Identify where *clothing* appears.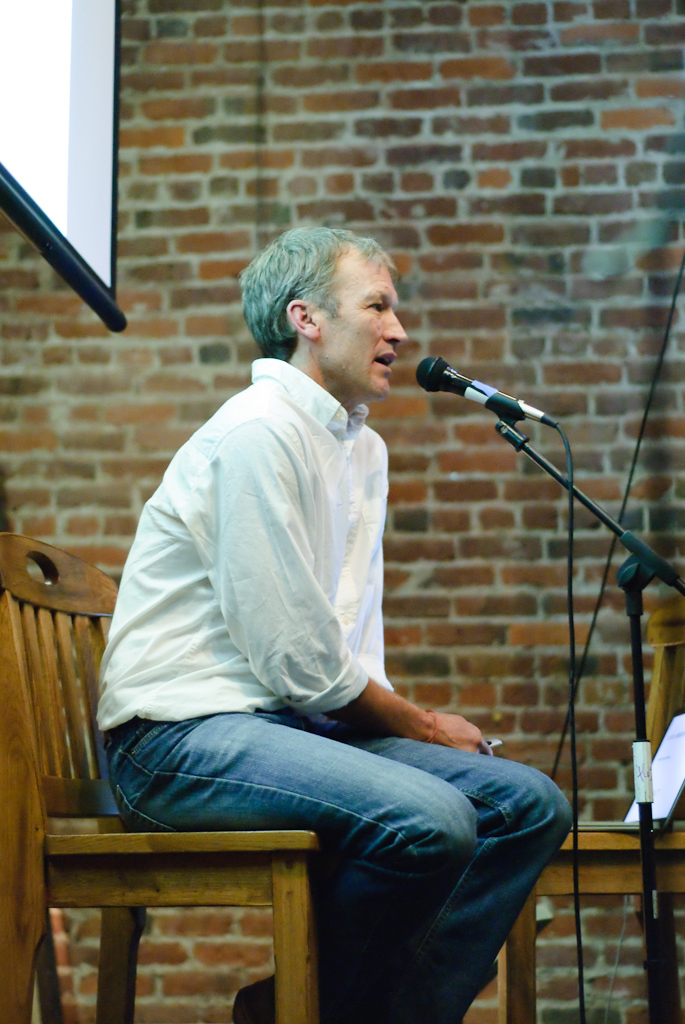
Appears at box(89, 354, 573, 1023).
